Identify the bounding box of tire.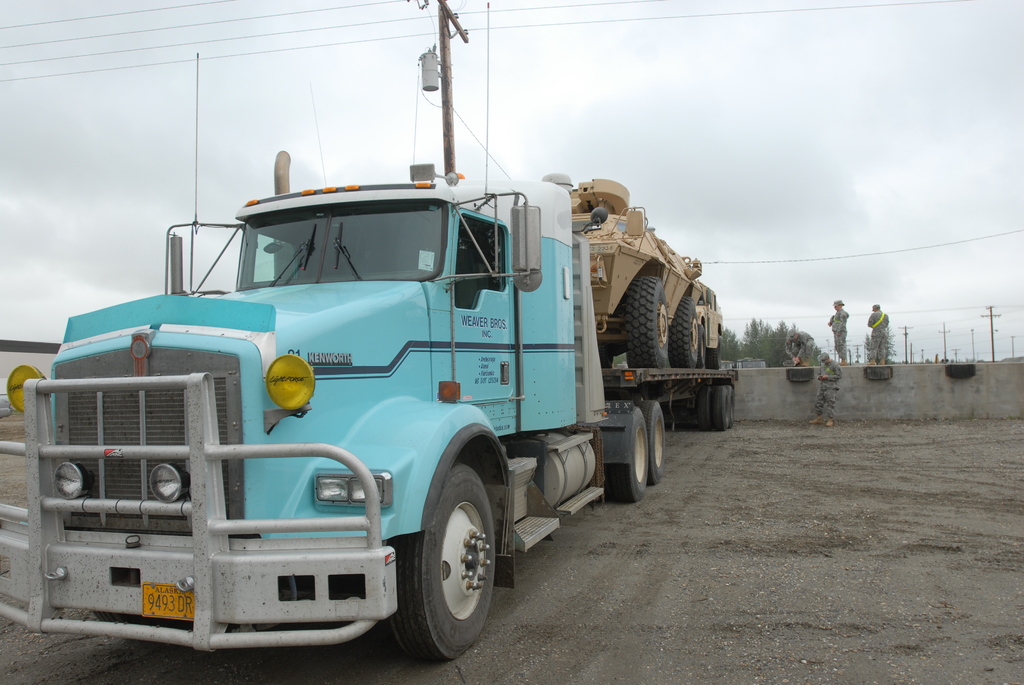
[388,477,499,656].
